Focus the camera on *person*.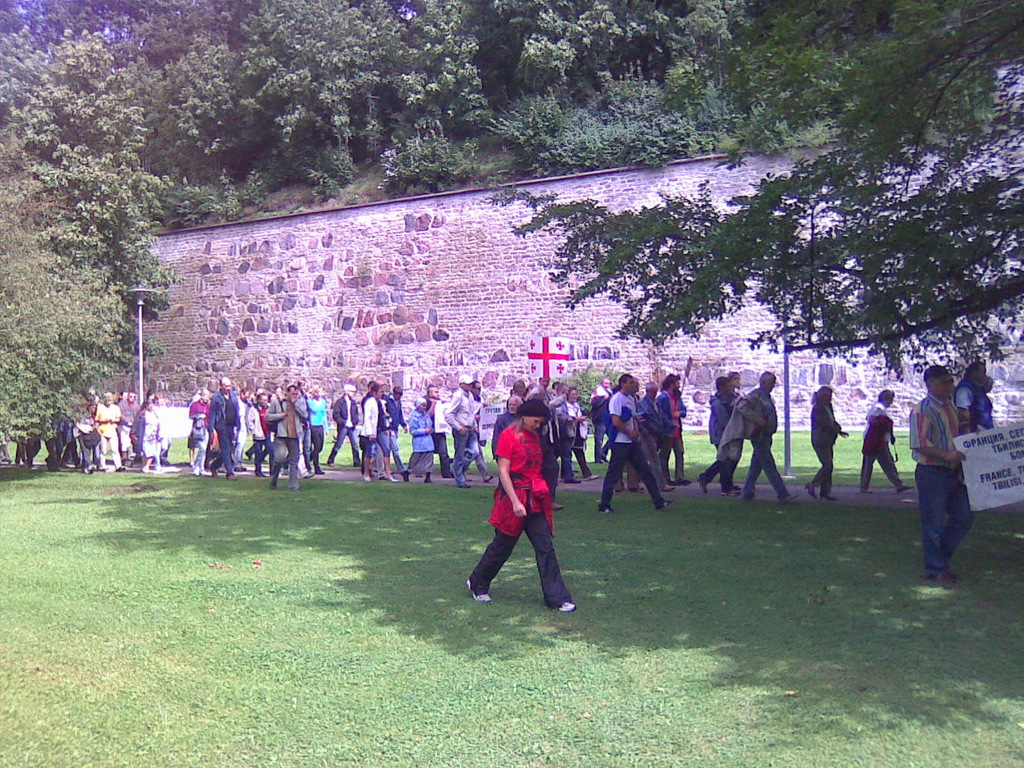
Focus region: rect(451, 374, 499, 480).
